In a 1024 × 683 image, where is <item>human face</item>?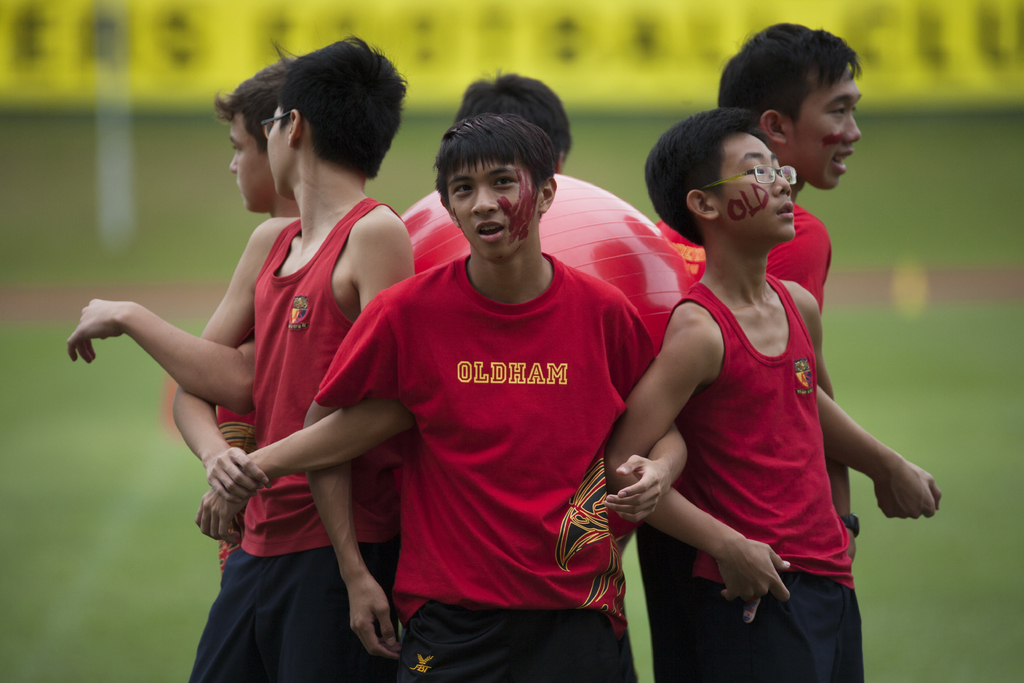
x1=230 y1=112 x2=275 y2=212.
